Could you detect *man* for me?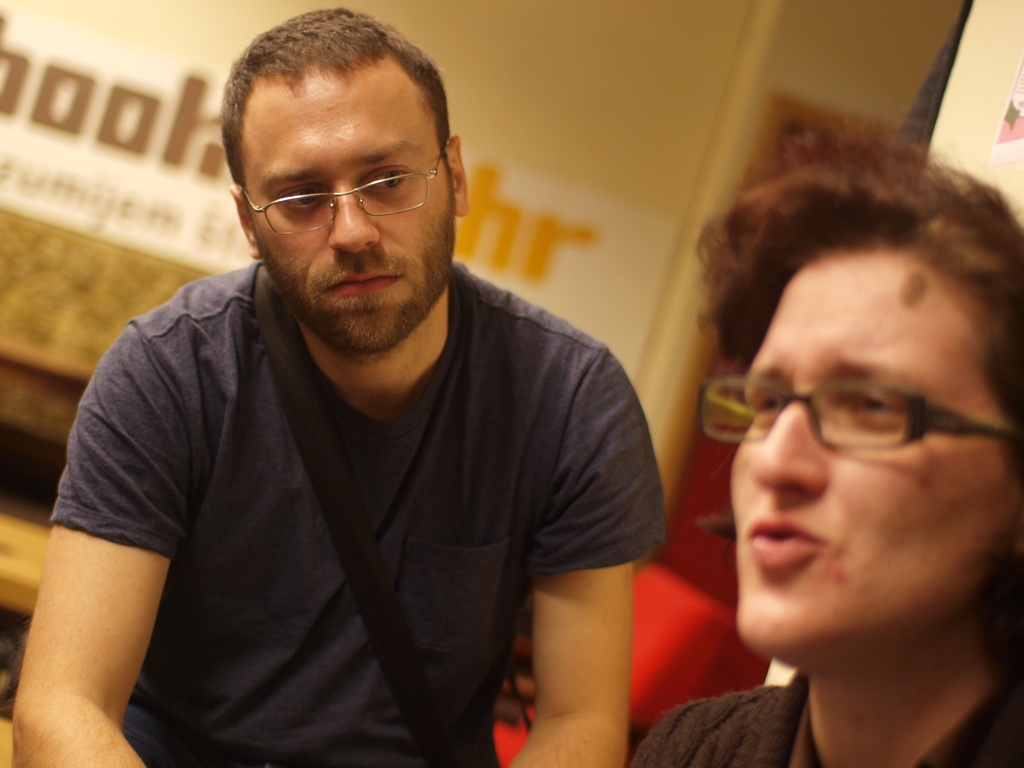
Detection result: [left=17, top=6, right=722, bottom=765].
